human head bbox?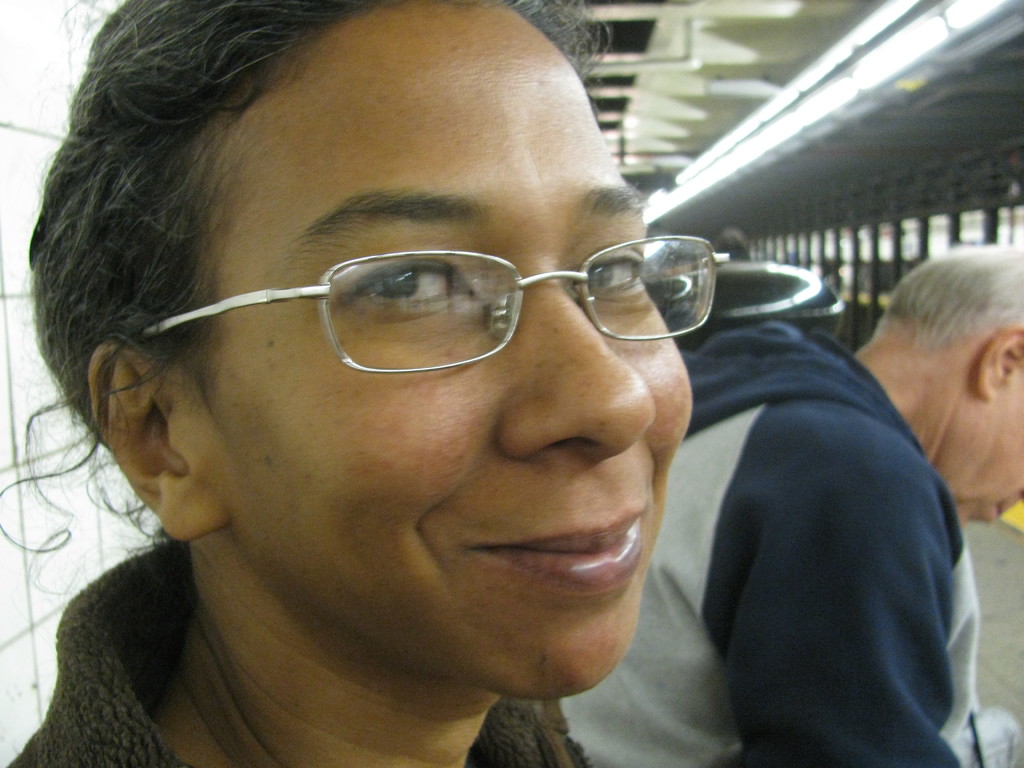
pyautogui.locateOnScreen(878, 246, 1023, 524)
